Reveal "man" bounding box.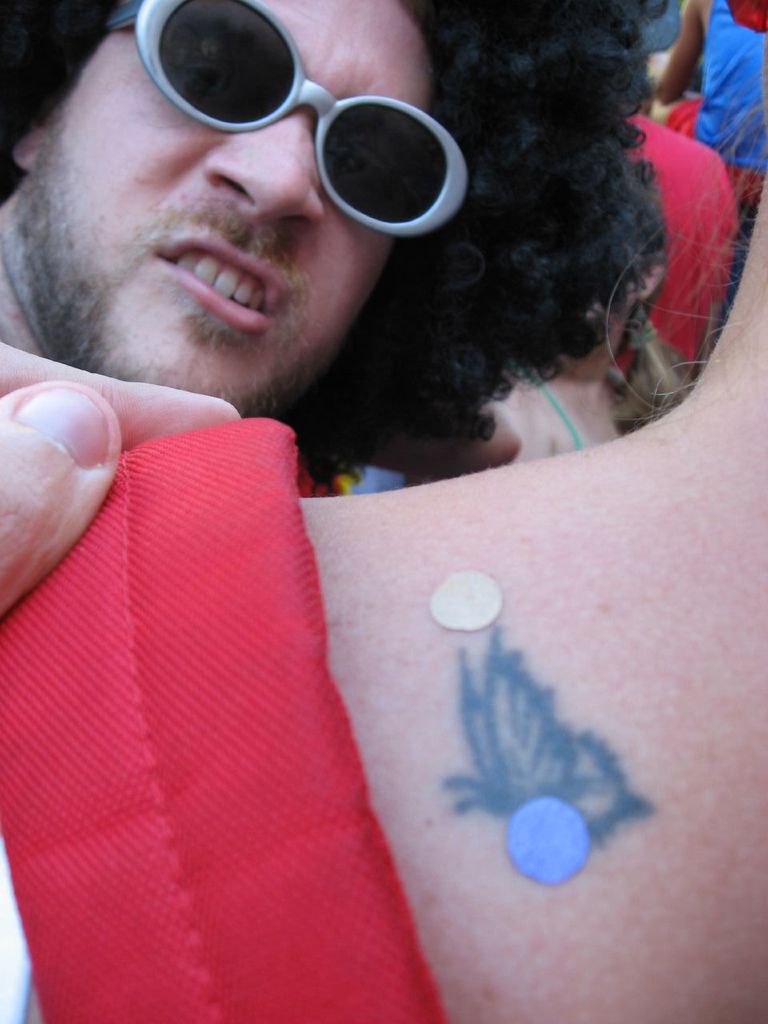
Revealed: x1=0 y1=16 x2=496 y2=420.
